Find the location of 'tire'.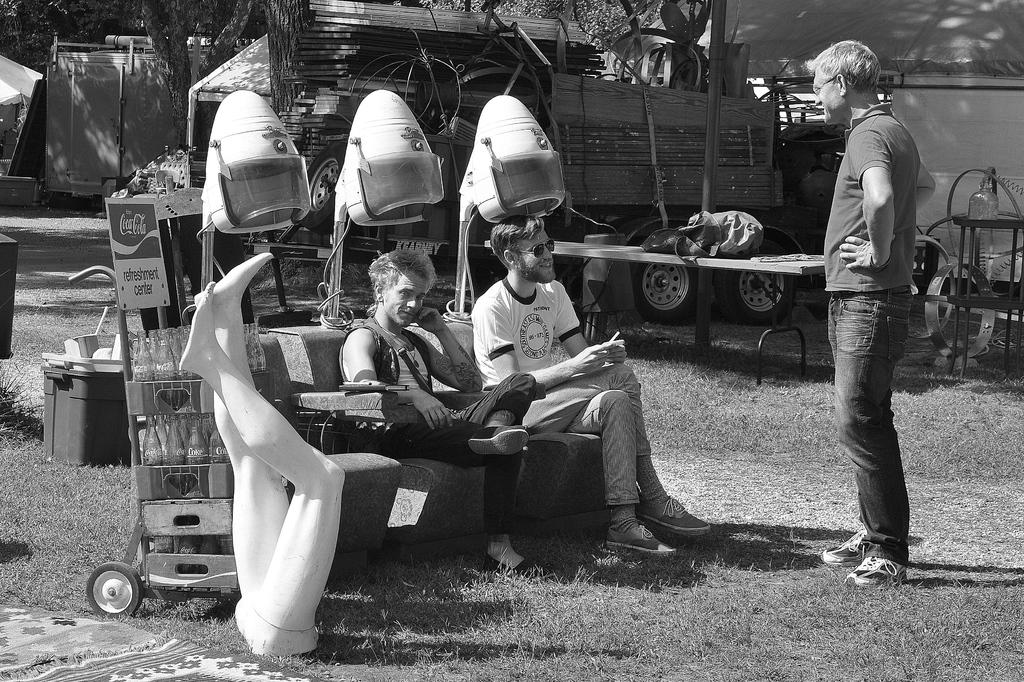
Location: <bbox>86, 561, 147, 619</bbox>.
